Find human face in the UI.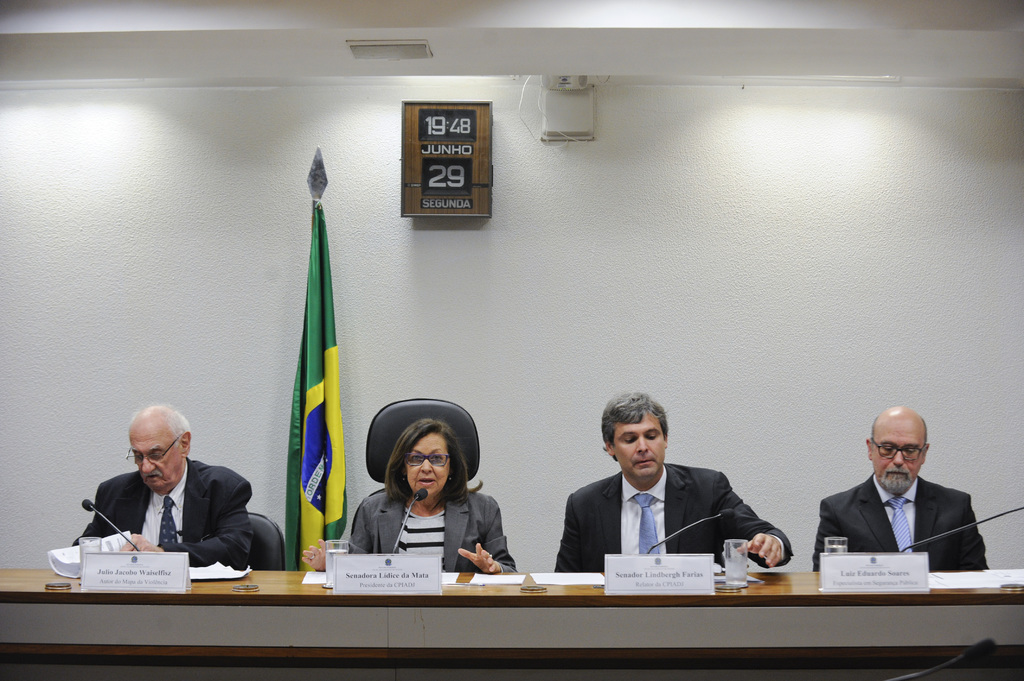
UI element at [x1=611, y1=413, x2=666, y2=476].
